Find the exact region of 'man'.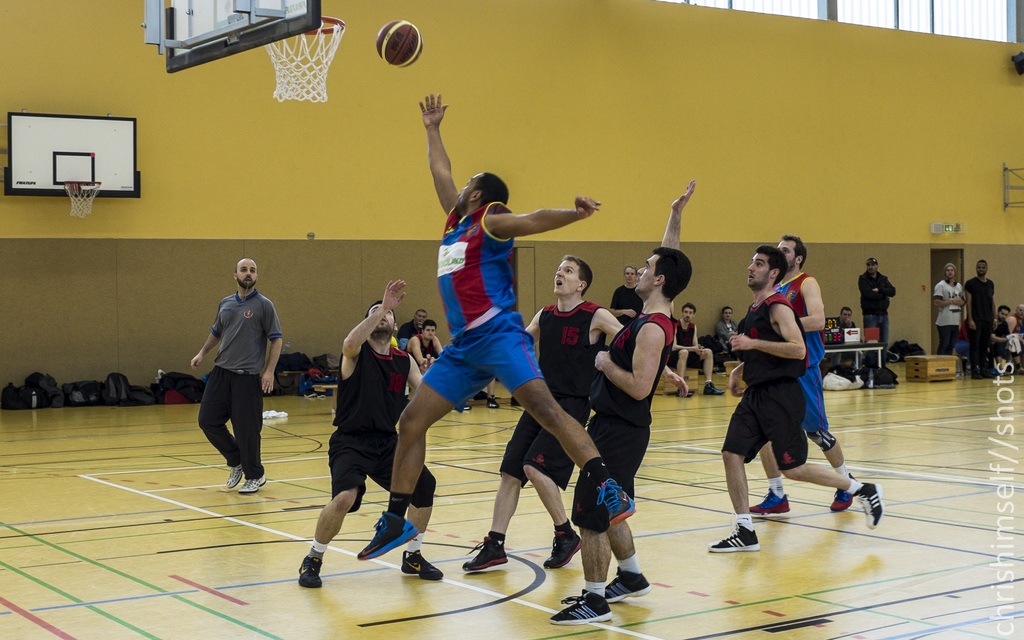
Exact region: {"x1": 397, "y1": 309, "x2": 426, "y2": 338}.
